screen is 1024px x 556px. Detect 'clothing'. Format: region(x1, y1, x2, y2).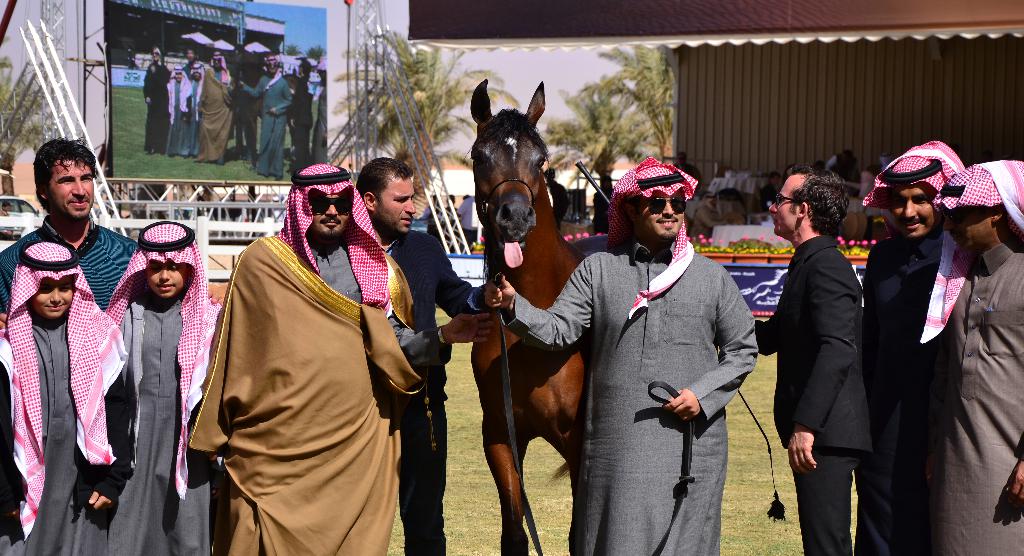
region(789, 453, 864, 555).
